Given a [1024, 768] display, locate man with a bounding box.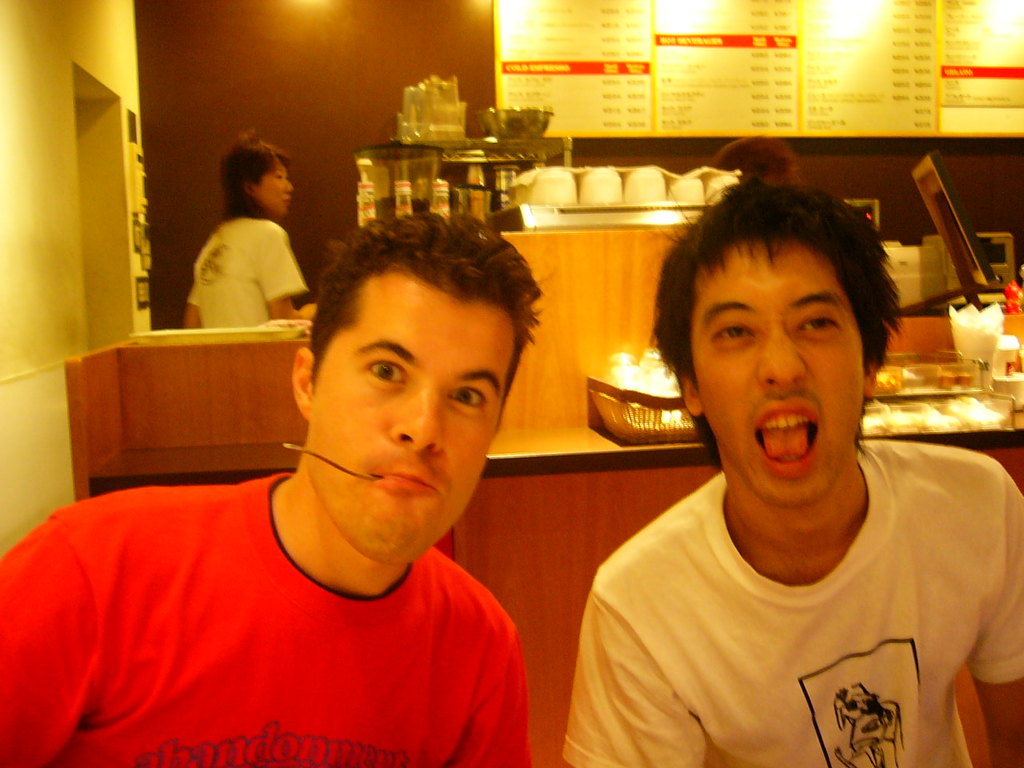
Located: l=561, t=163, r=1023, b=767.
